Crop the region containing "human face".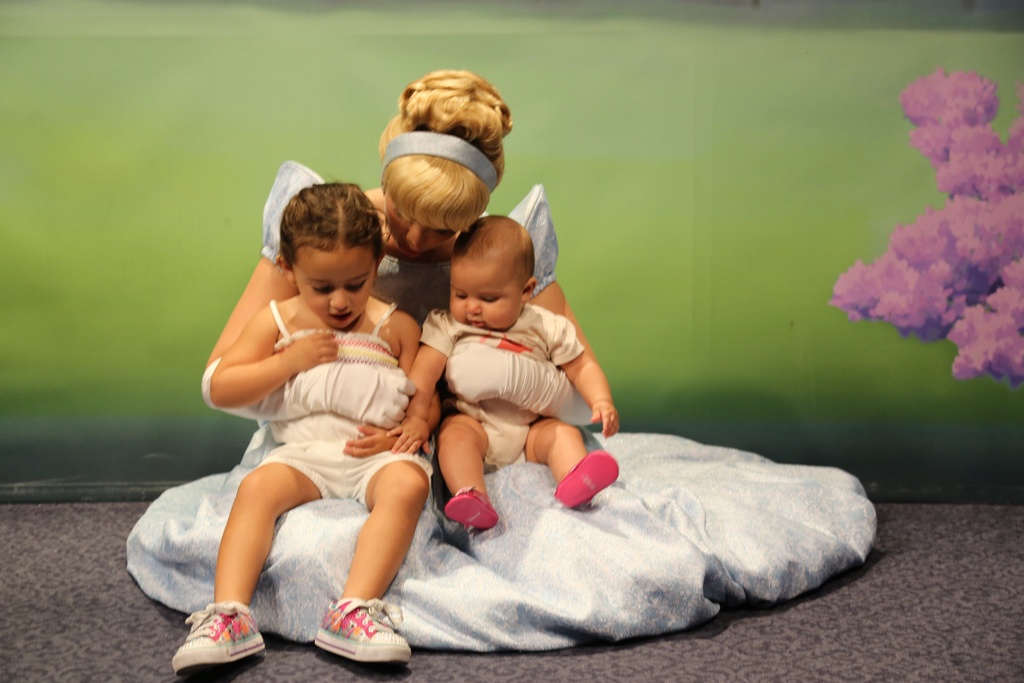
Crop region: [left=385, top=186, right=470, bottom=252].
